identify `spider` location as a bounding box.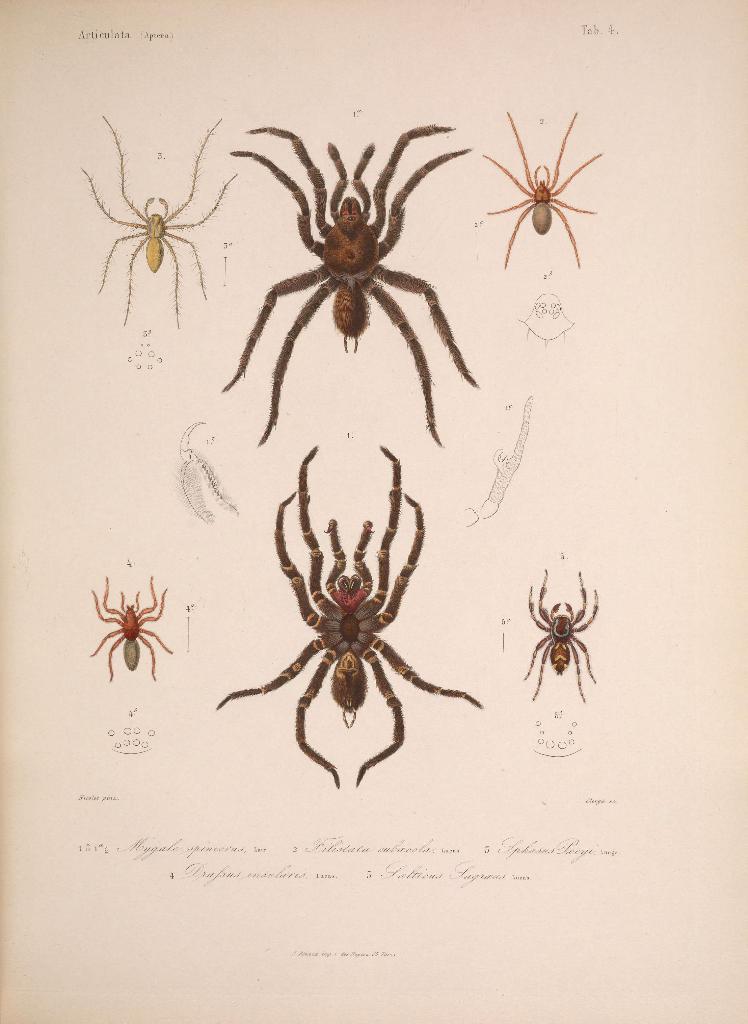
select_region(209, 113, 476, 452).
